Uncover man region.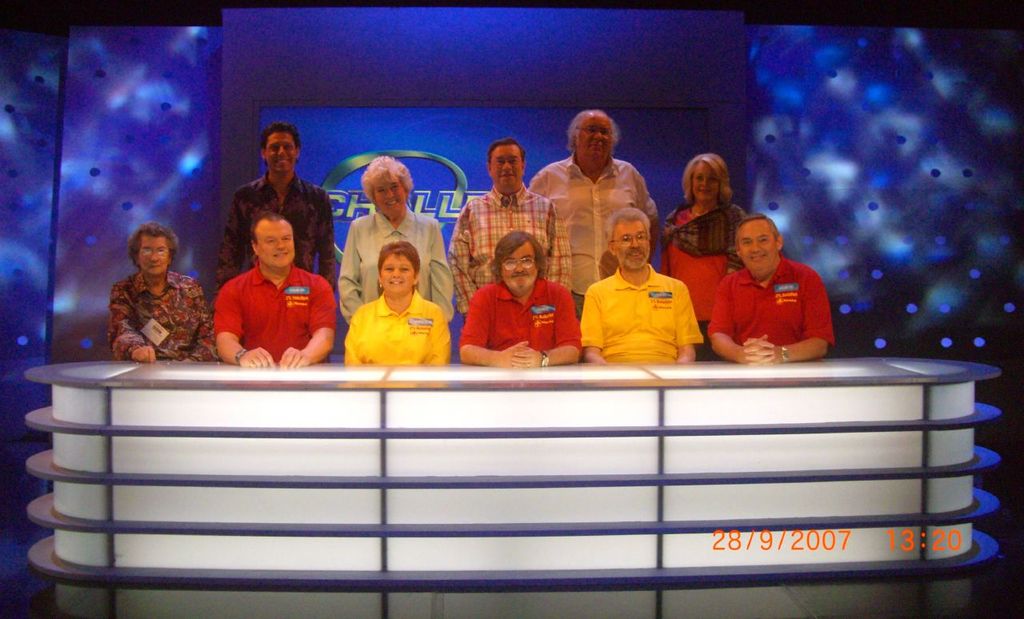
Uncovered: bbox=(213, 214, 338, 369).
